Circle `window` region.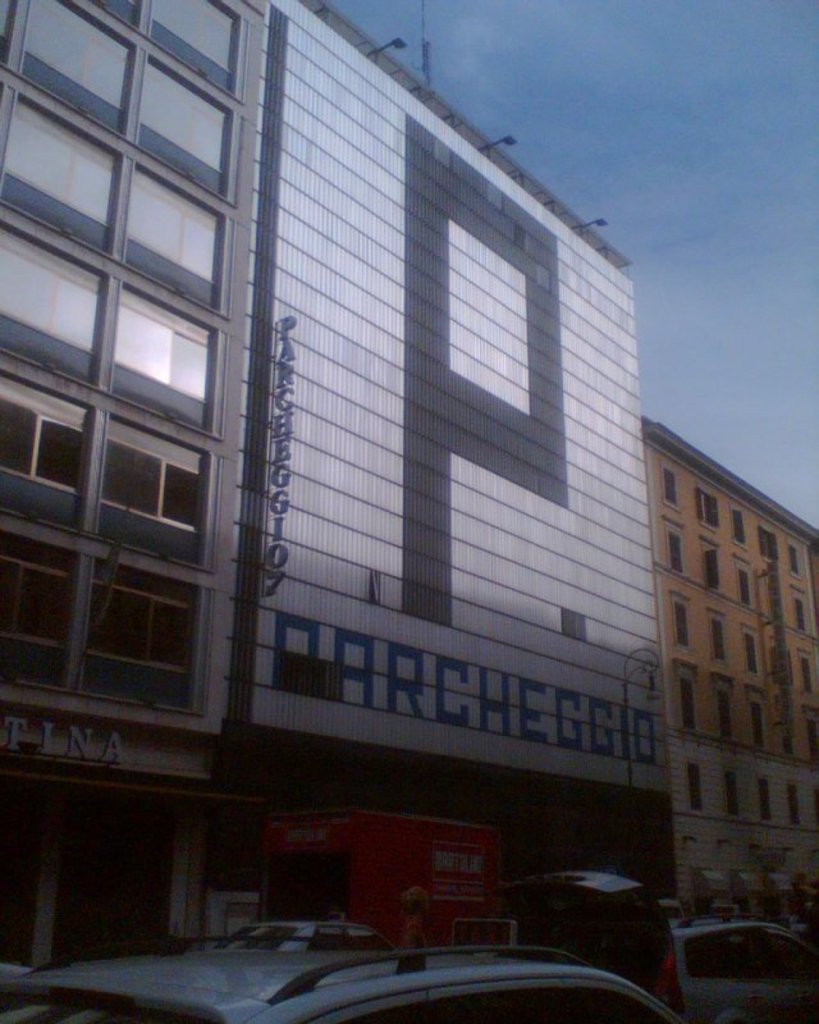
Region: [x1=787, y1=548, x2=807, y2=579].
